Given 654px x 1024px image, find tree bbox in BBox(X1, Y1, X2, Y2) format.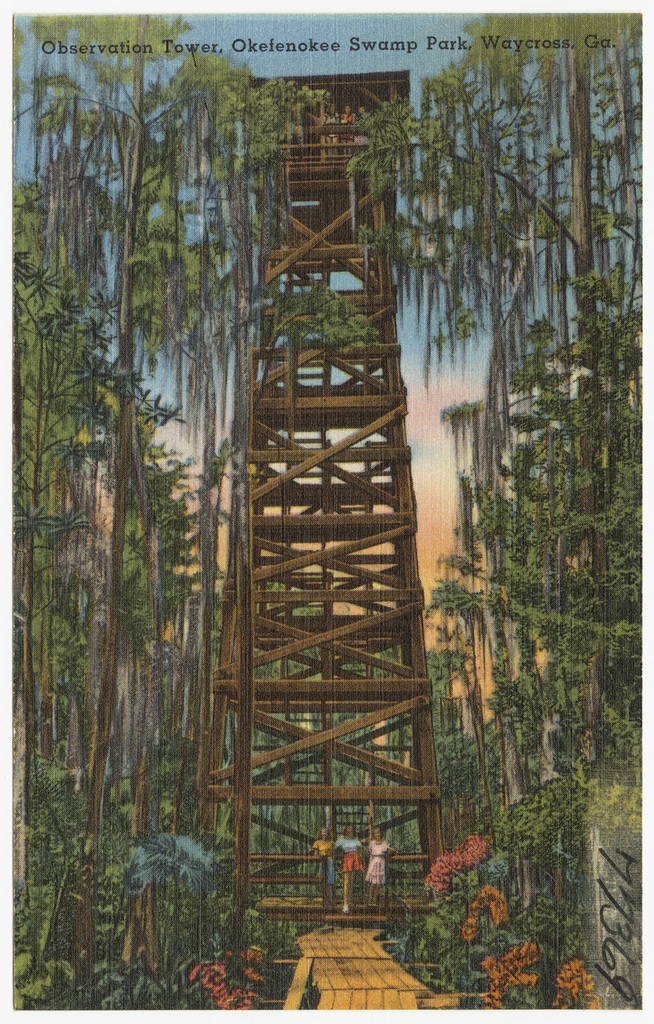
BBox(0, 0, 243, 1020).
